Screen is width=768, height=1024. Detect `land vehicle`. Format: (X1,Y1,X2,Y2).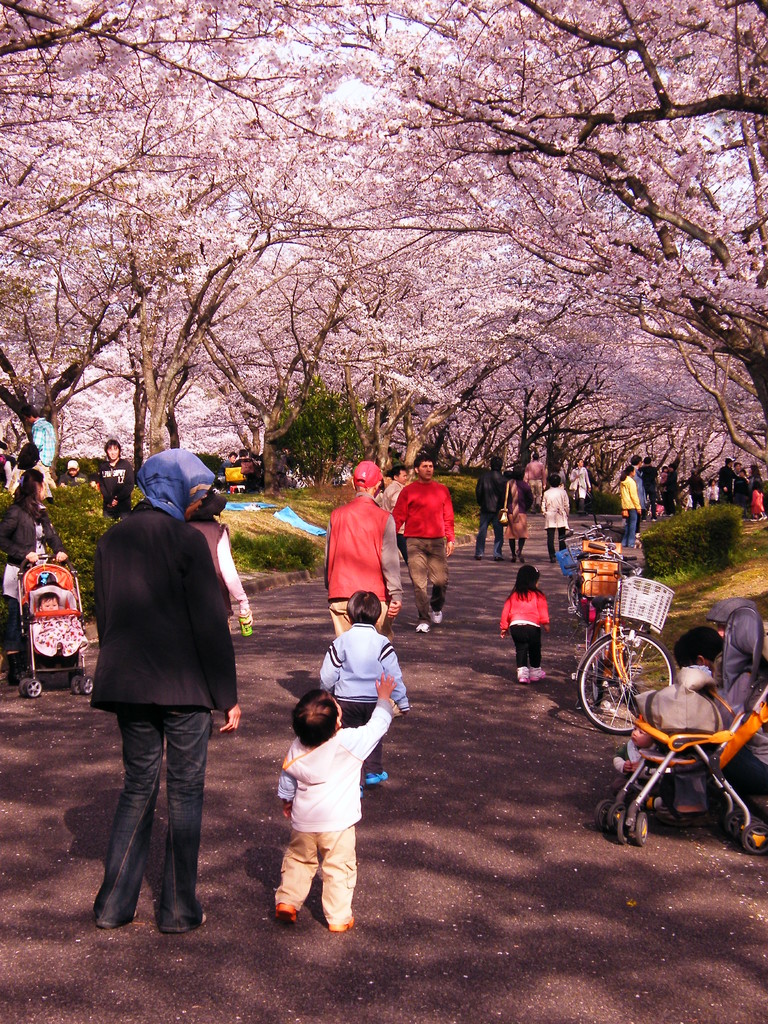
(557,525,609,612).
